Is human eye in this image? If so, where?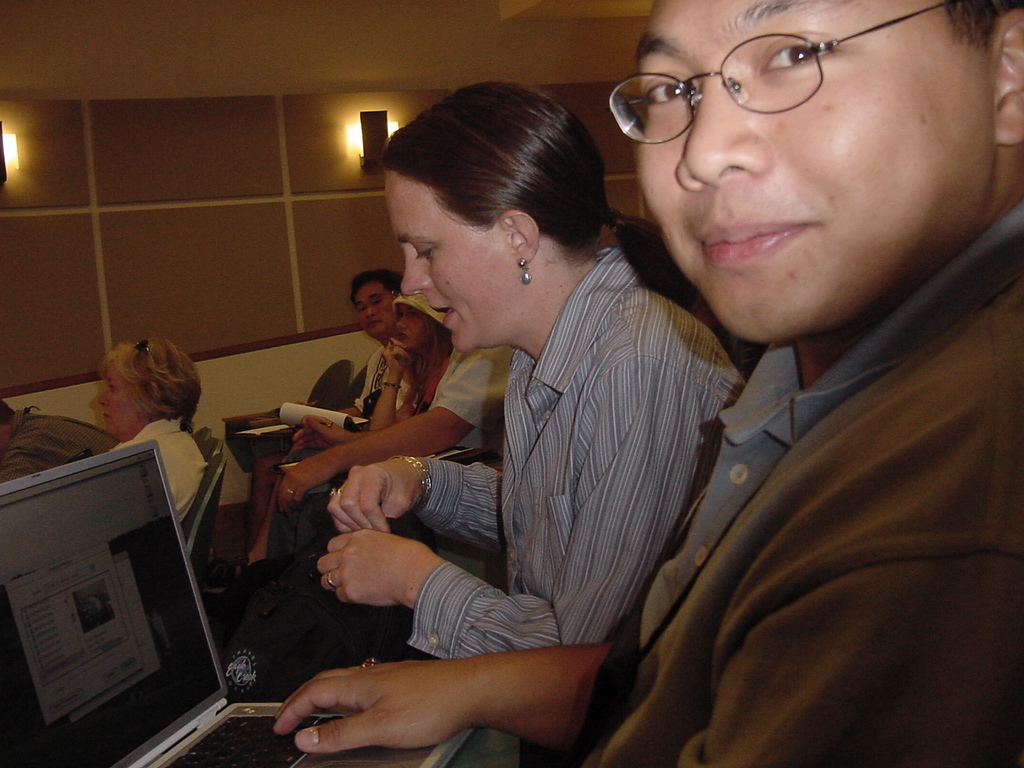
Yes, at detection(641, 77, 694, 106).
